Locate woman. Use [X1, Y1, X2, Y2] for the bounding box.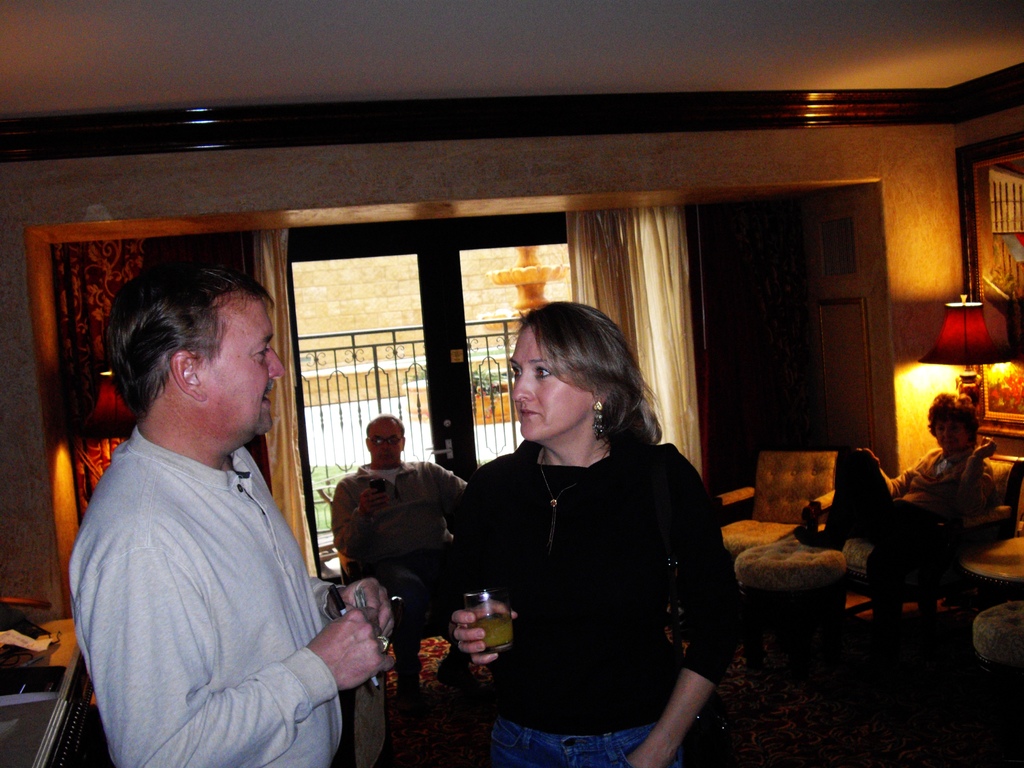
[433, 293, 724, 767].
